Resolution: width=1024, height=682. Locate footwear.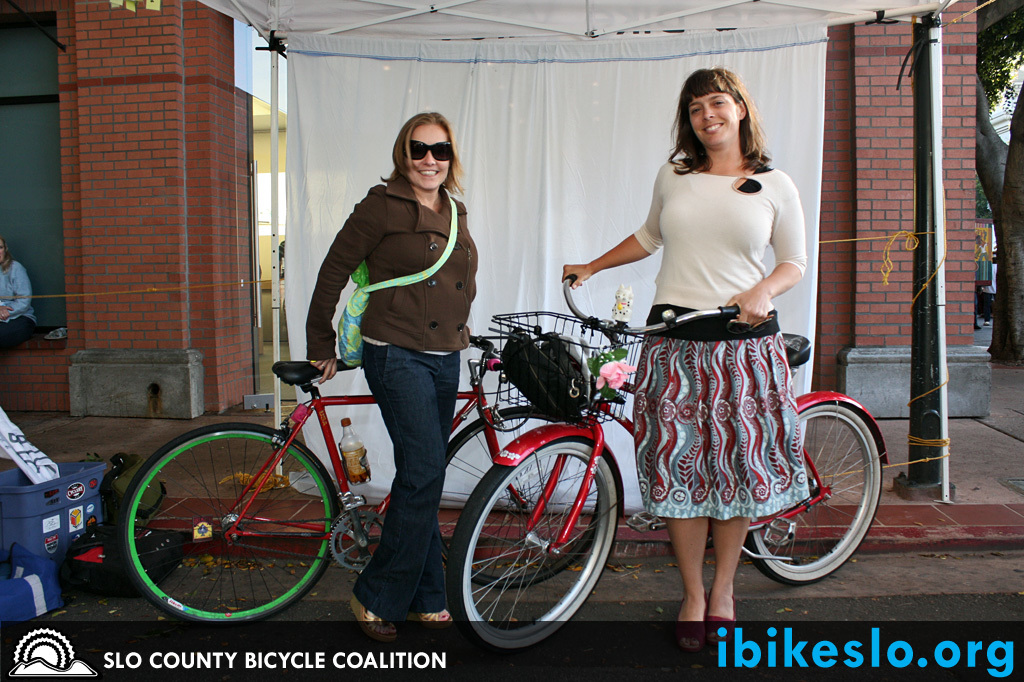
358,603,393,637.
